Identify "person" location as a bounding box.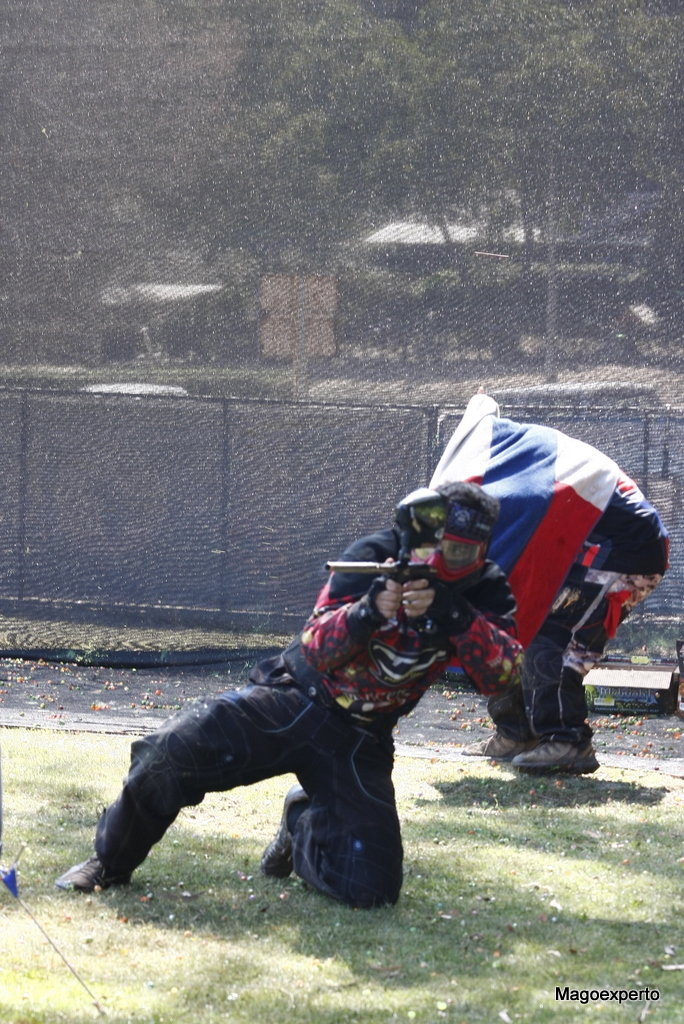
{"x1": 54, "y1": 482, "x2": 522, "y2": 906}.
